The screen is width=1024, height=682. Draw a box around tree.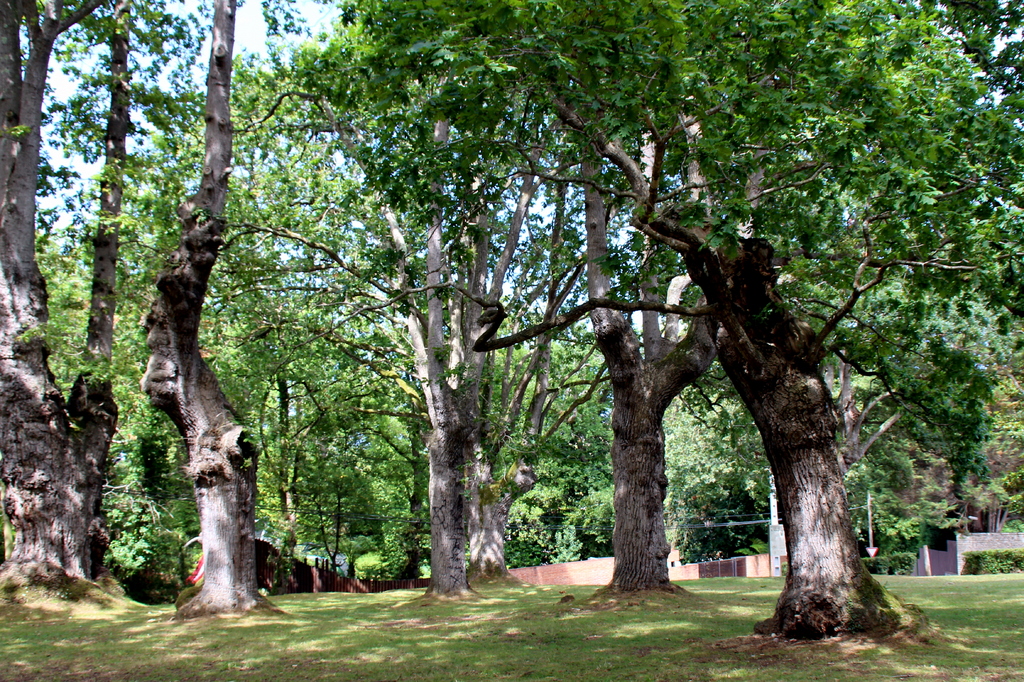
crop(242, 0, 616, 594).
